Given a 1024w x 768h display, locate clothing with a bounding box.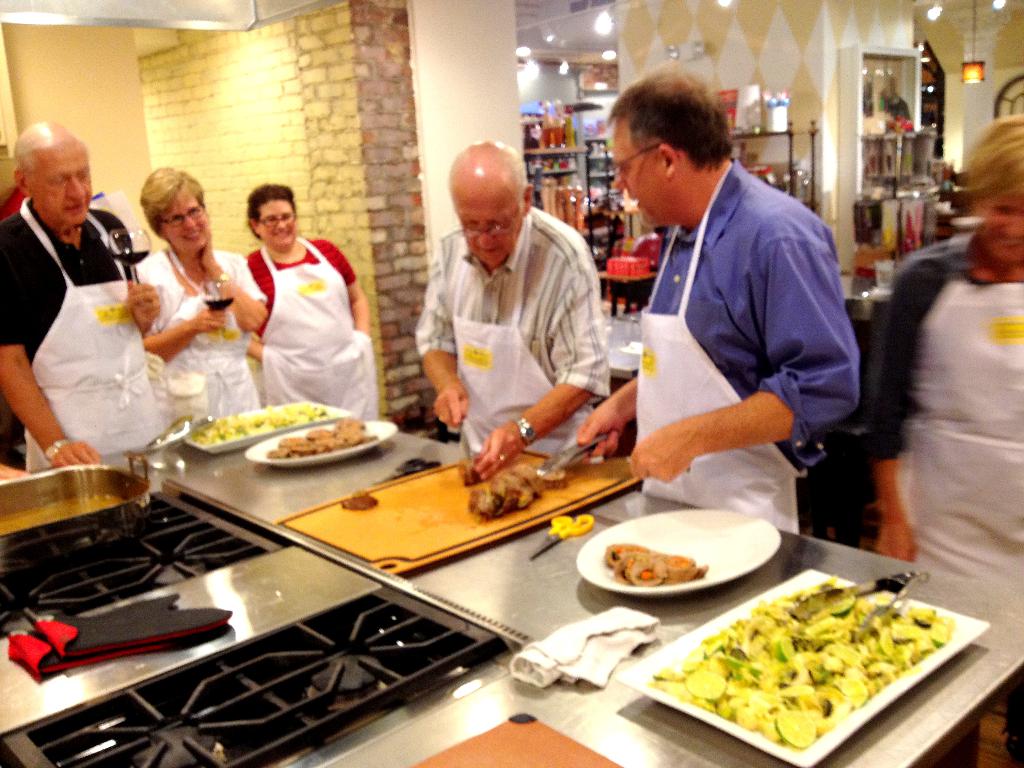
Located: 1:192:129:462.
